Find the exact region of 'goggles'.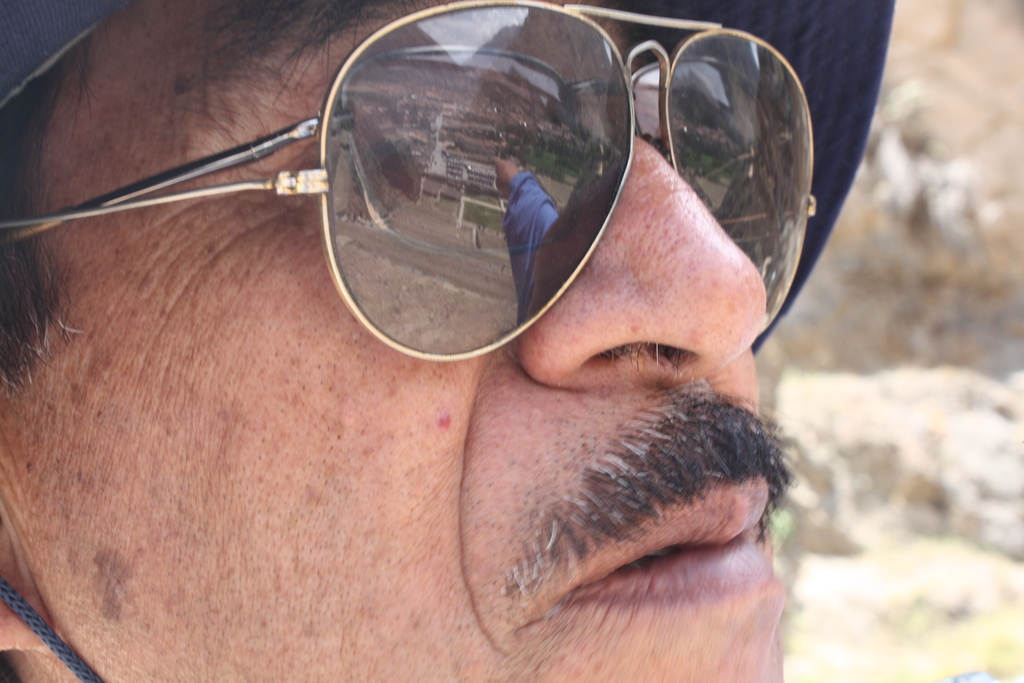
Exact region: BBox(25, 40, 785, 400).
